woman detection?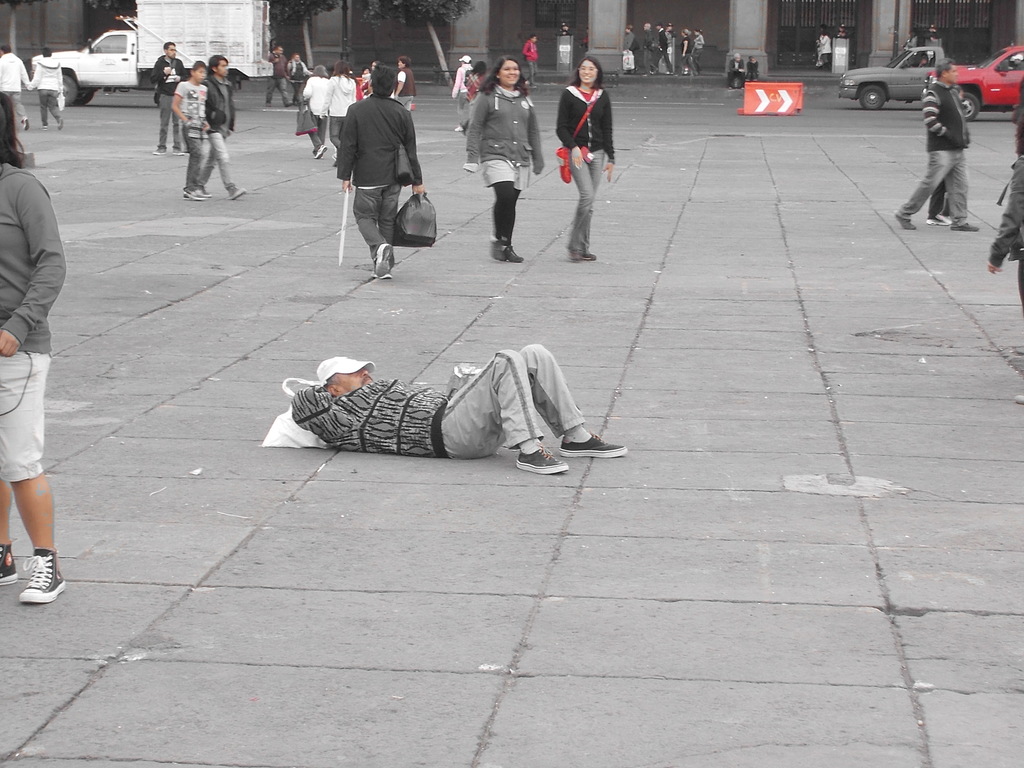
{"left": 621, "top": 24, "right": 637, "bottom": 72}
